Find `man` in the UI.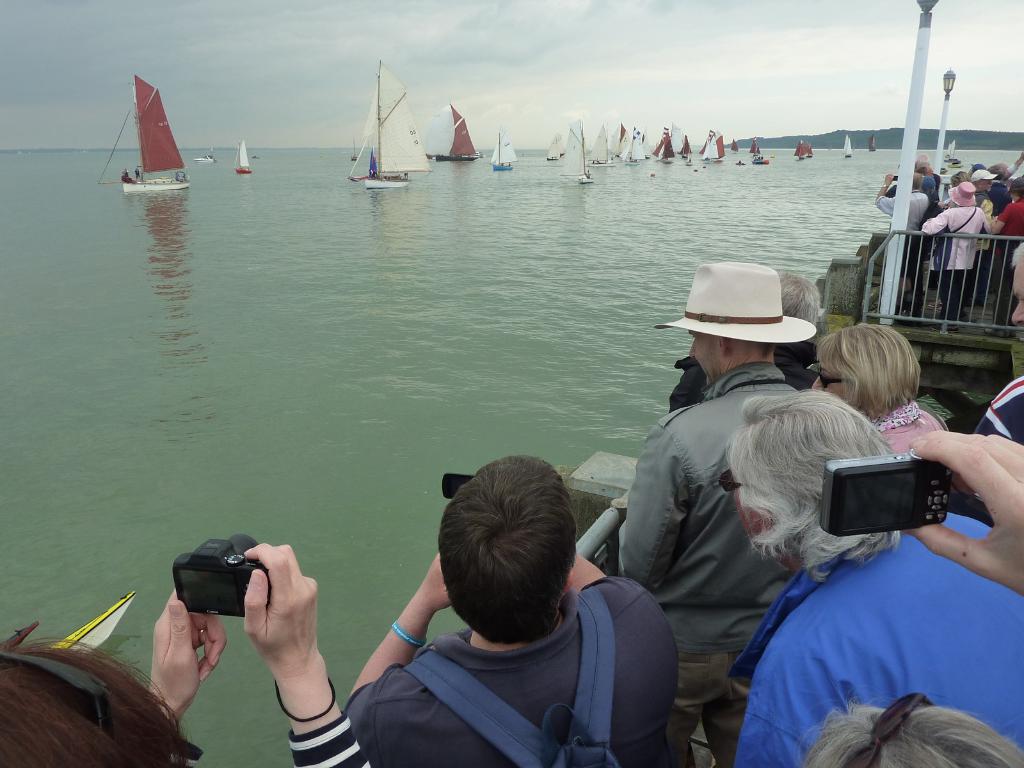
UI element at bbox=(872, 172, 927, 331).
